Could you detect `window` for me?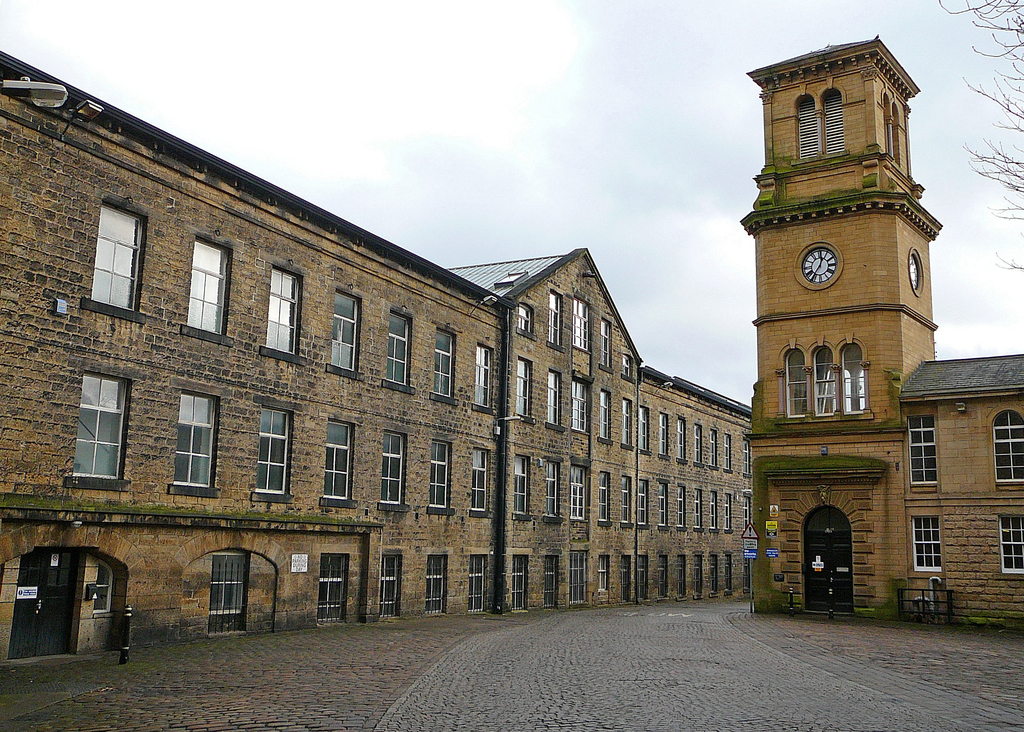
Detection result: <region>432, 441, 453, 516</region>.
